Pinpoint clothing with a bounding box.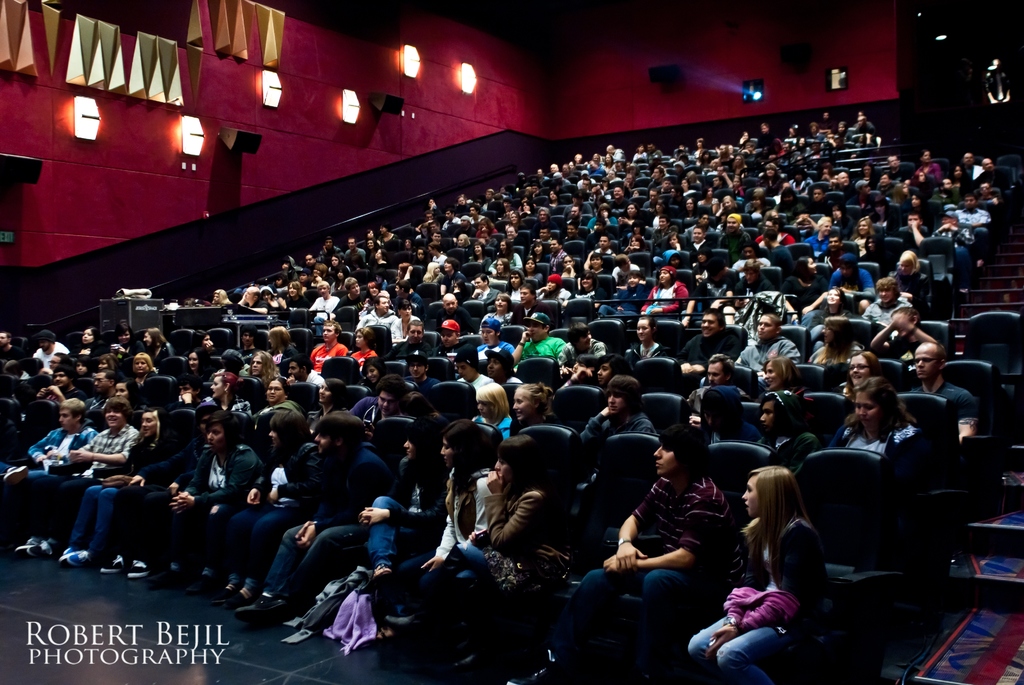
[x1=417, y1=465, x2=502, y2=584].
